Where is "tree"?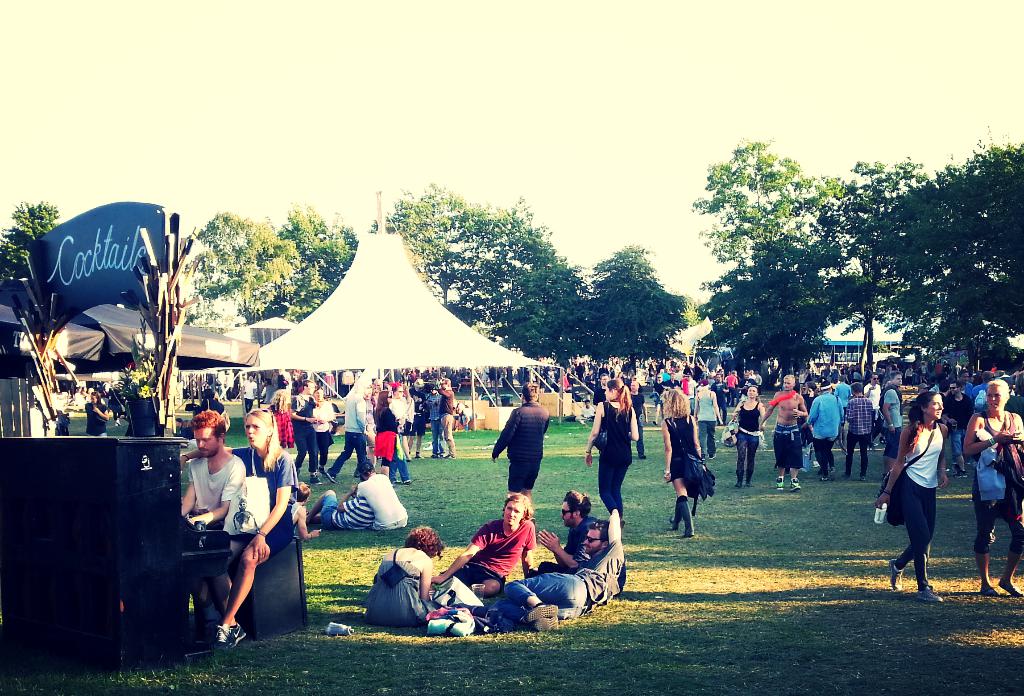
x1=677, y1=249, x2=888, y2=376.
